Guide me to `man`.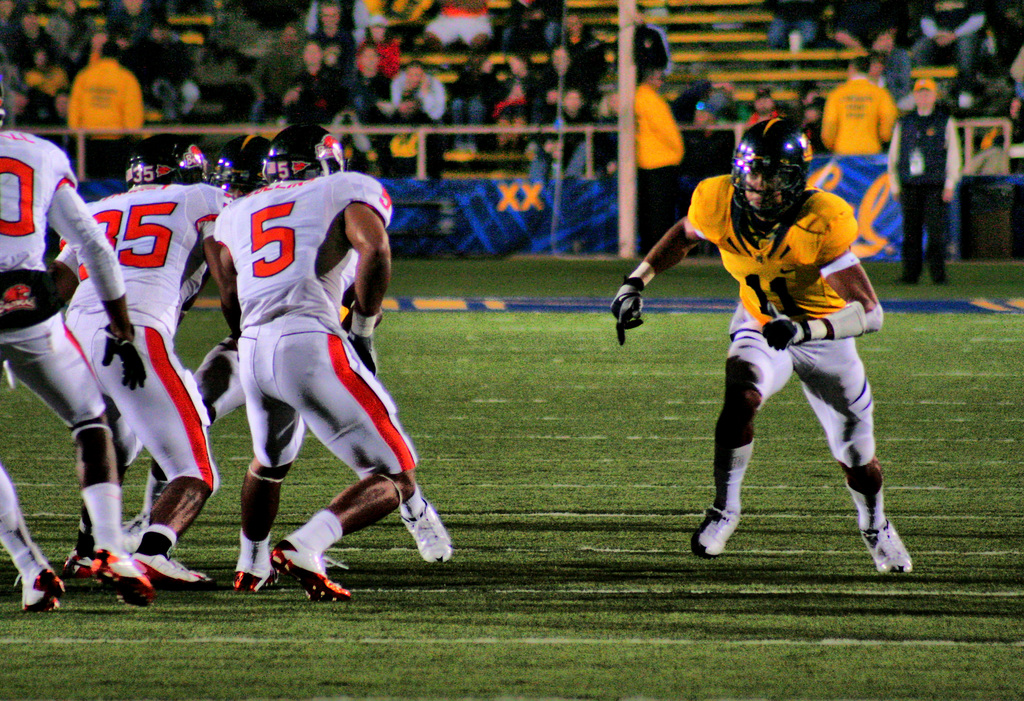
Guidance: {"x1": 19, "y1": 50, "x2": 74, "y2": 118}.
